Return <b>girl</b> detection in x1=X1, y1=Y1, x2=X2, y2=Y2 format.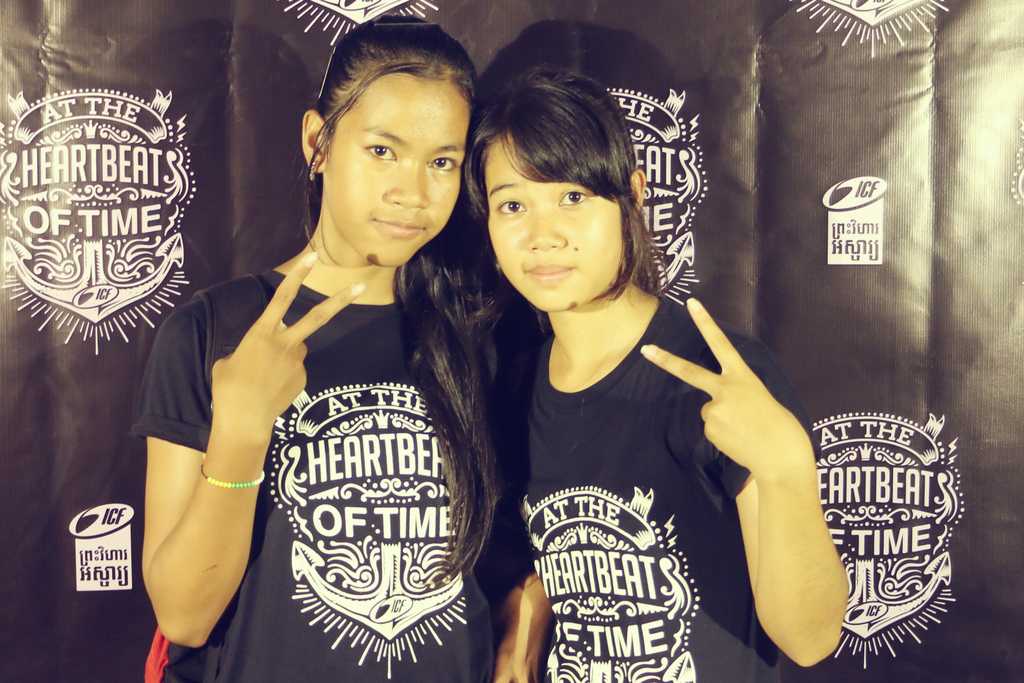
x1=139, y1=15, x2=493, y2=680.
